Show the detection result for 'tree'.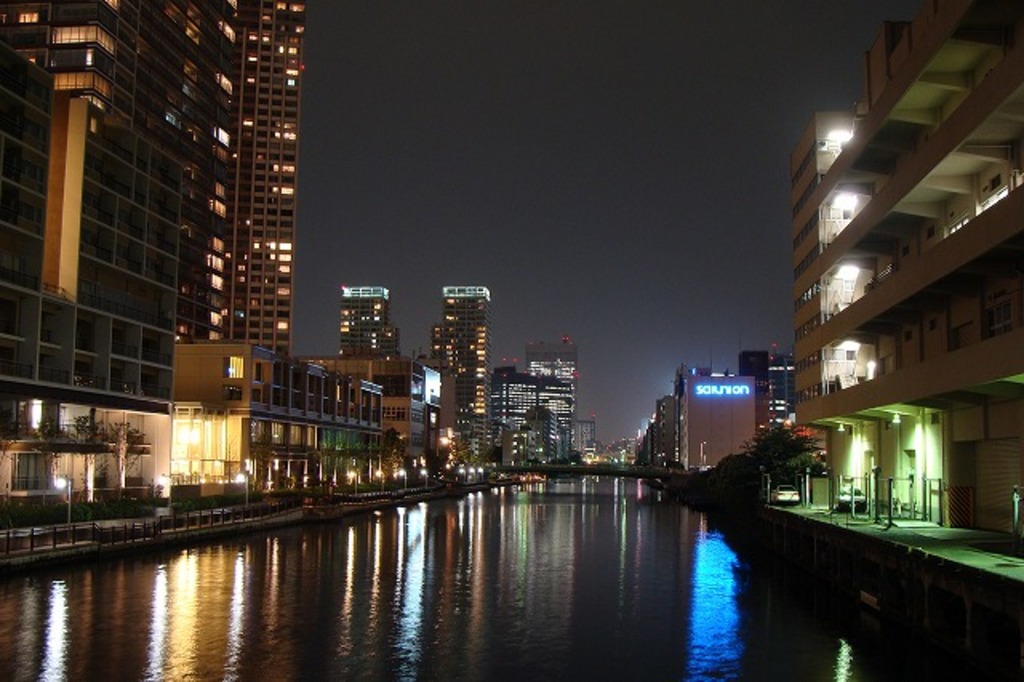
locate(448, 439, 502, 466).
